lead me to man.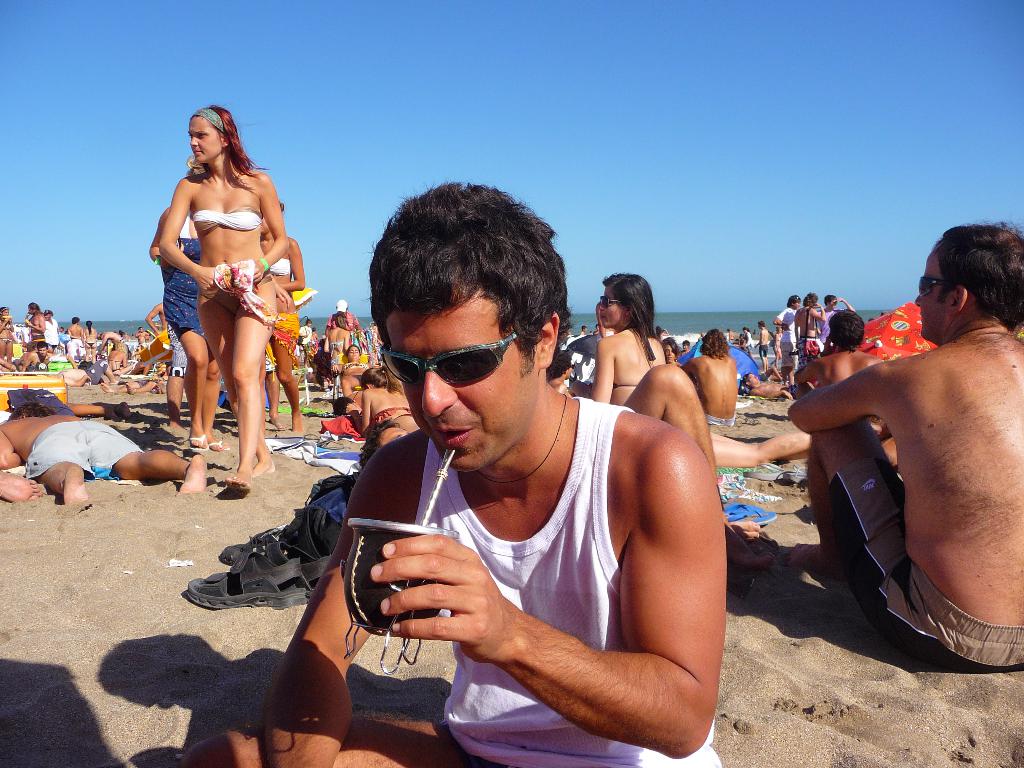
Lead to bbox=(31, 340, 52, 360).
